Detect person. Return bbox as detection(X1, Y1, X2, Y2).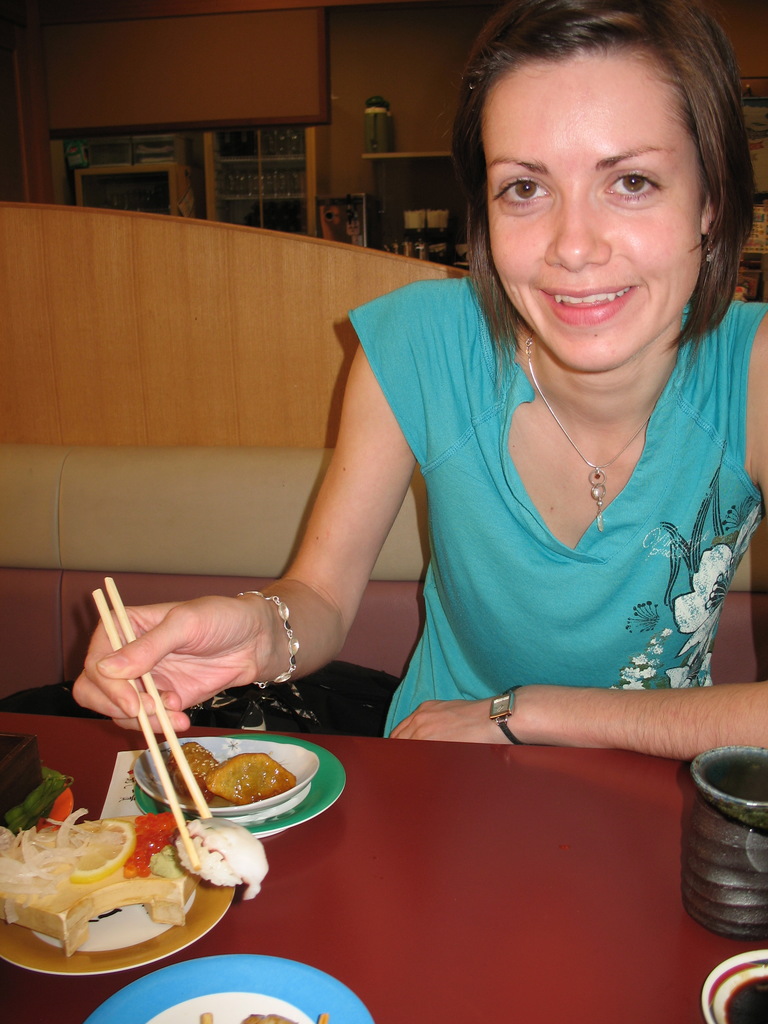
detection(74, 0, 767, 763).
